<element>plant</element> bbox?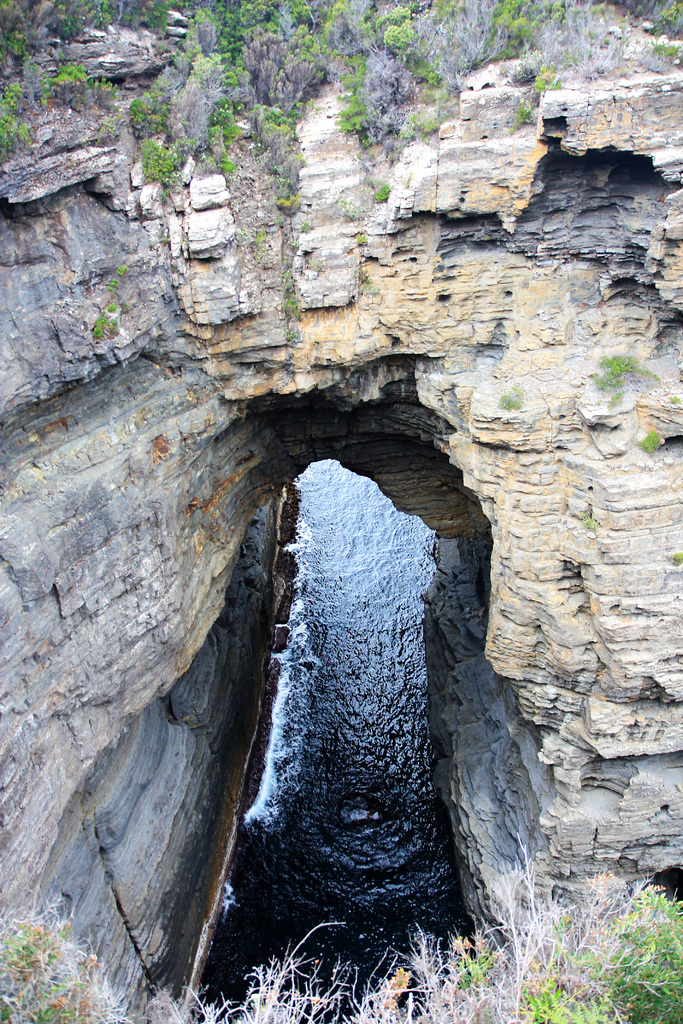
(left=591, top=352, right=663, bottom=406)
